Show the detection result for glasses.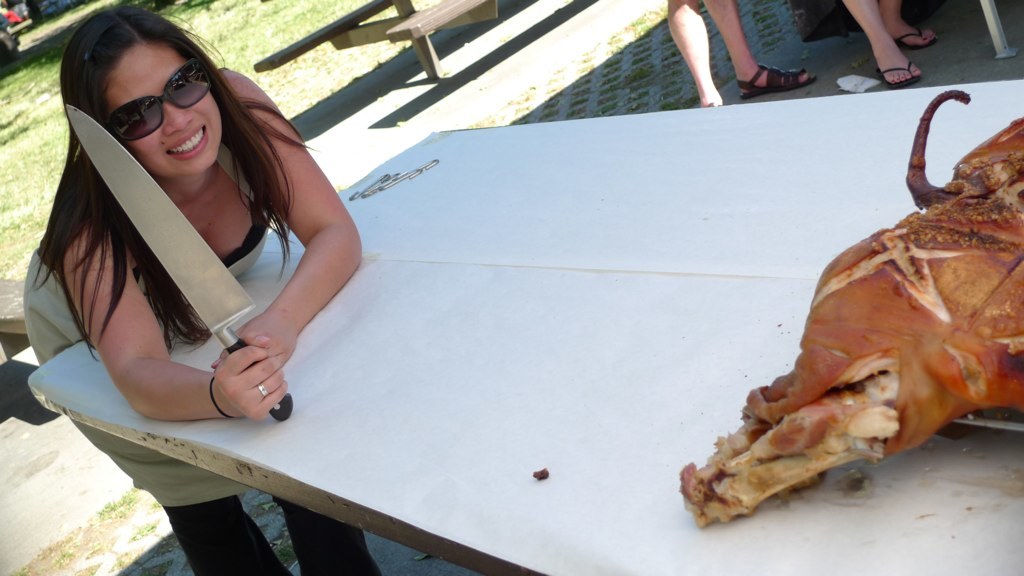
locate(105, 52, 216, 148).
